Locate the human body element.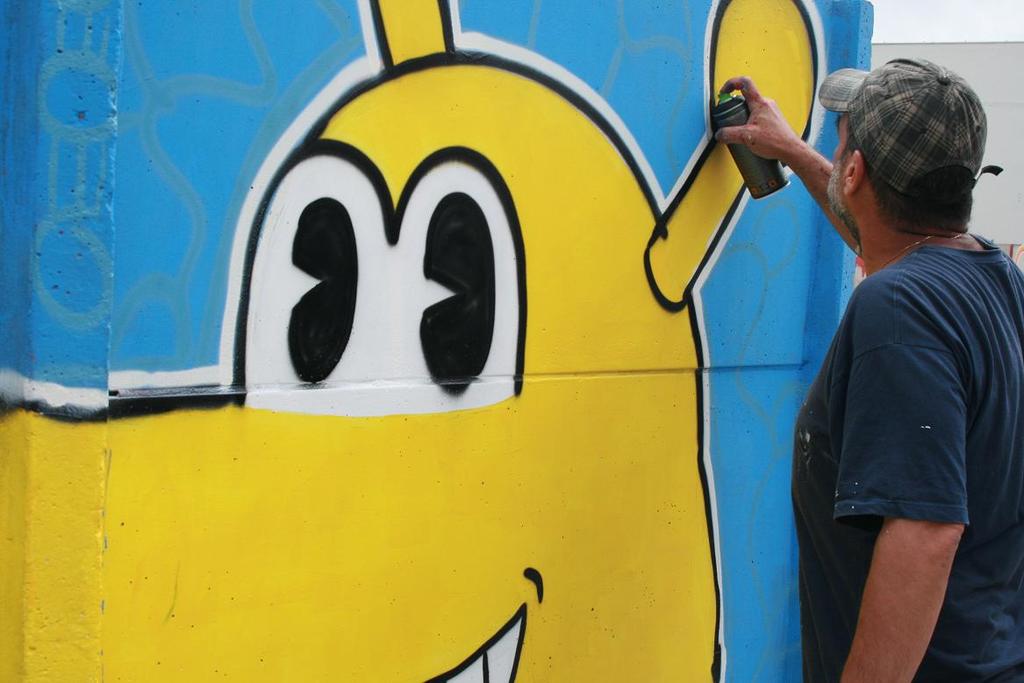
Element bbox: x1=805 y1=77 x2=1006 y2=675.
